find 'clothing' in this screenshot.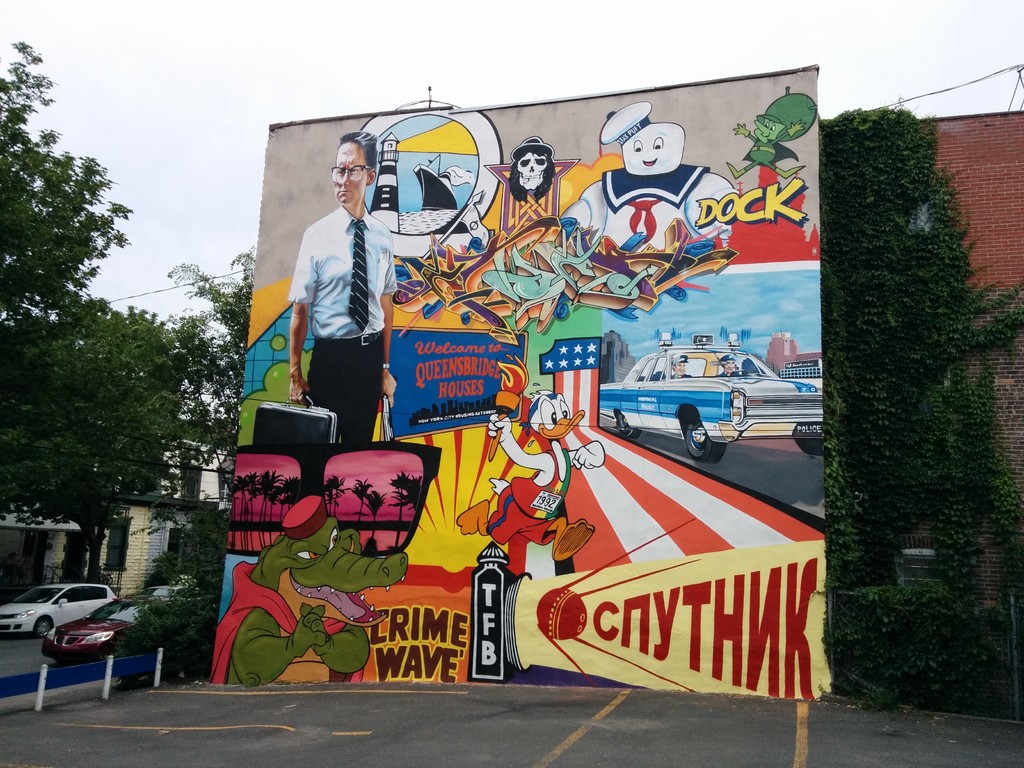
The bounding box for 'clothing' is rect(284, 166, 399, 435).
